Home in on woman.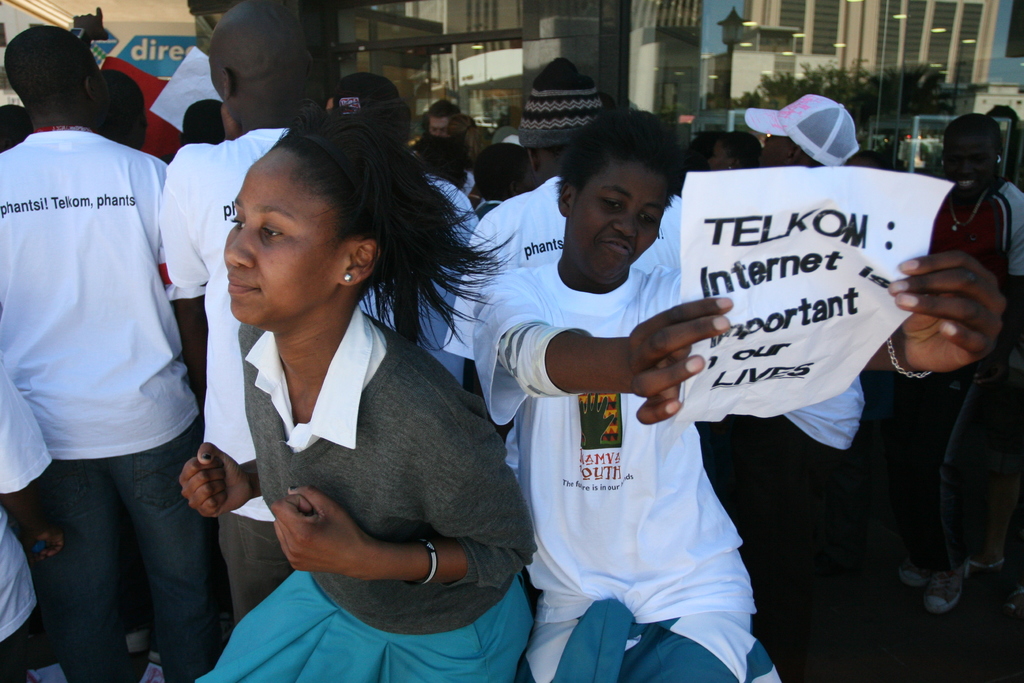
Homed in at [214,136,607,680].
